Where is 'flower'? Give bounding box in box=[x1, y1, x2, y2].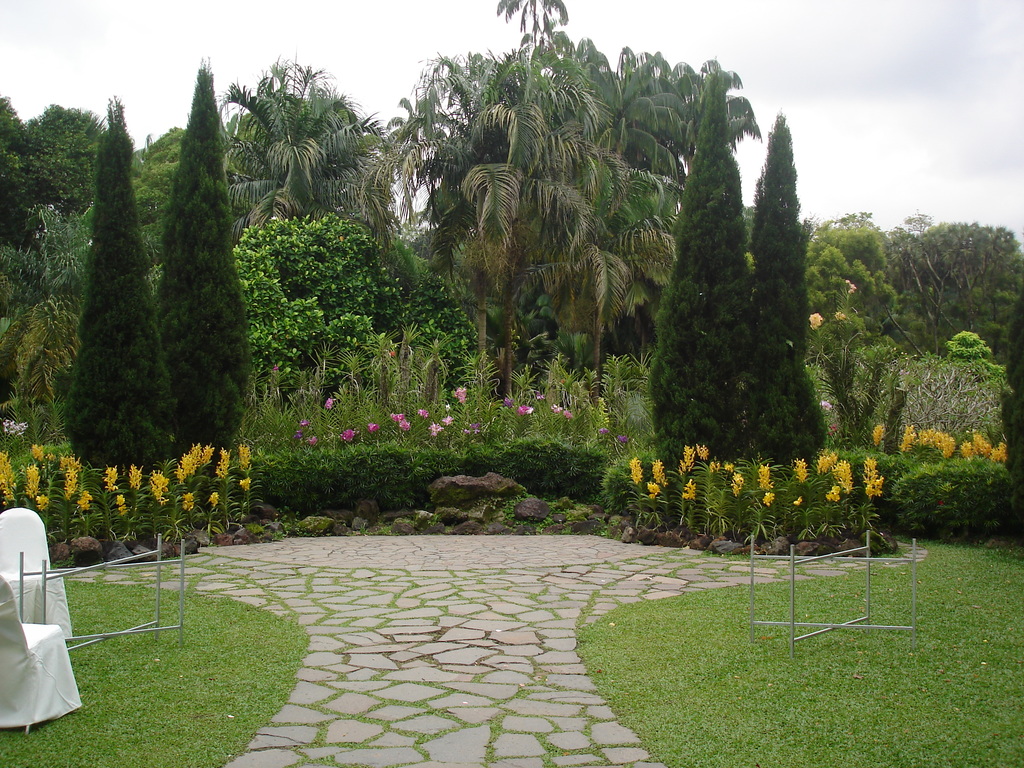
box=[463, 426, 481, 436].
